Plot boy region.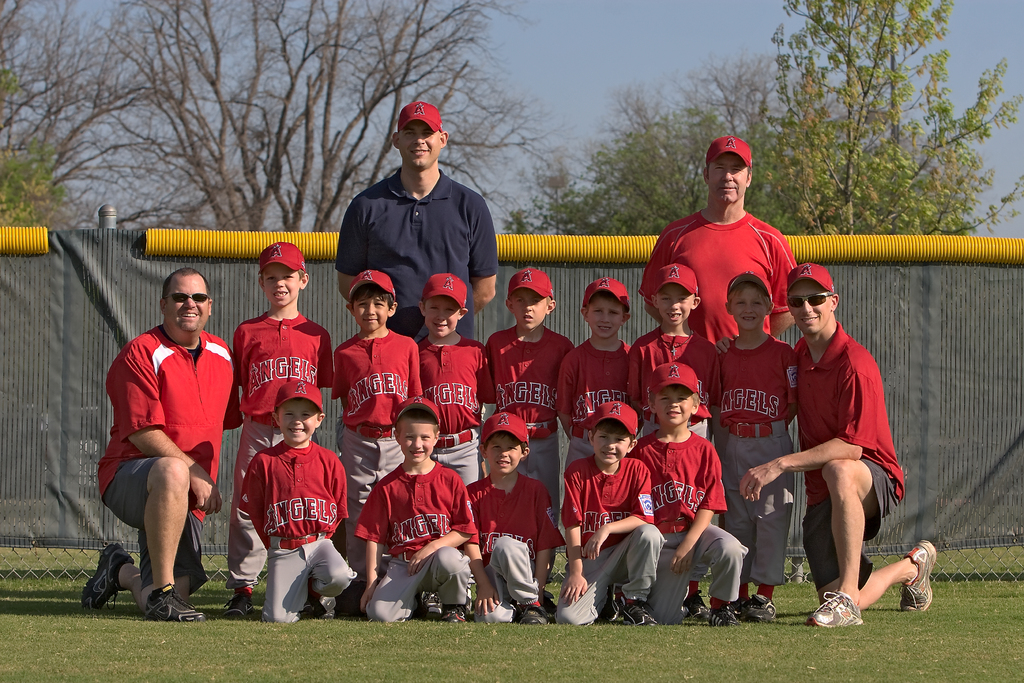
Plotted at select_region(552, 277, 636, 468).
